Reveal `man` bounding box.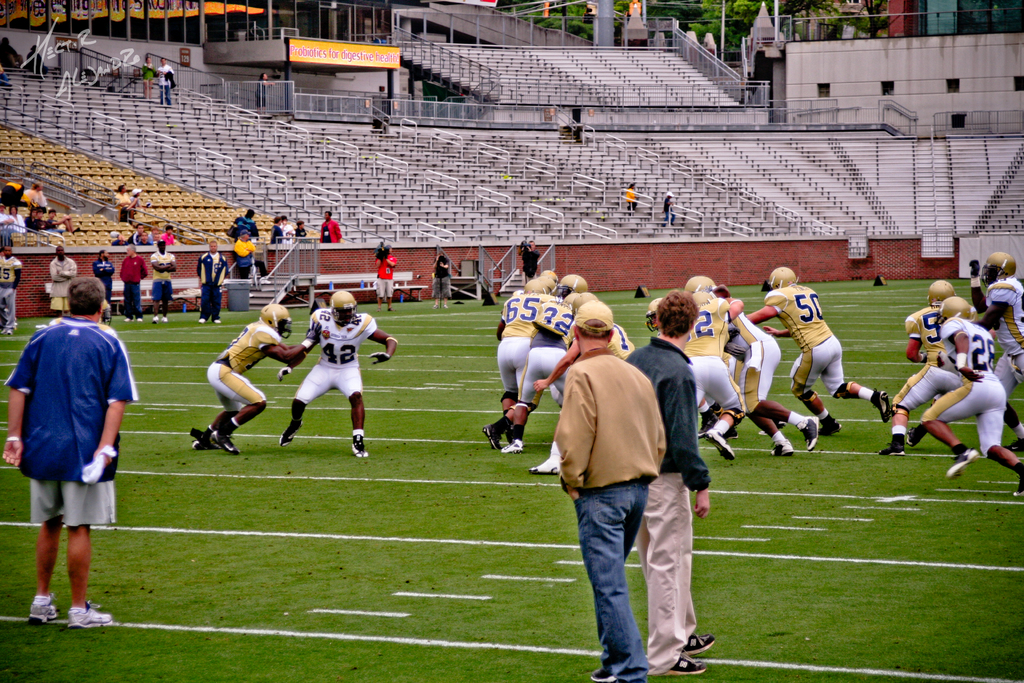
Revealed: l=134, t=223, r=148, b=239.
